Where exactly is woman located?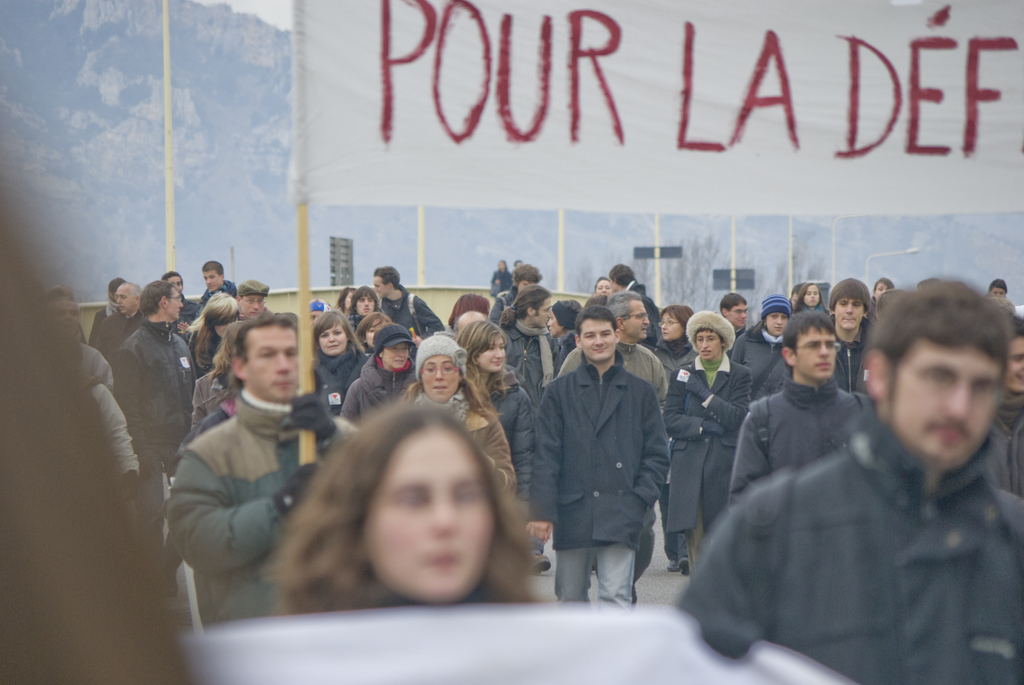
Its bounding box is [189, 328, 238, 426].
